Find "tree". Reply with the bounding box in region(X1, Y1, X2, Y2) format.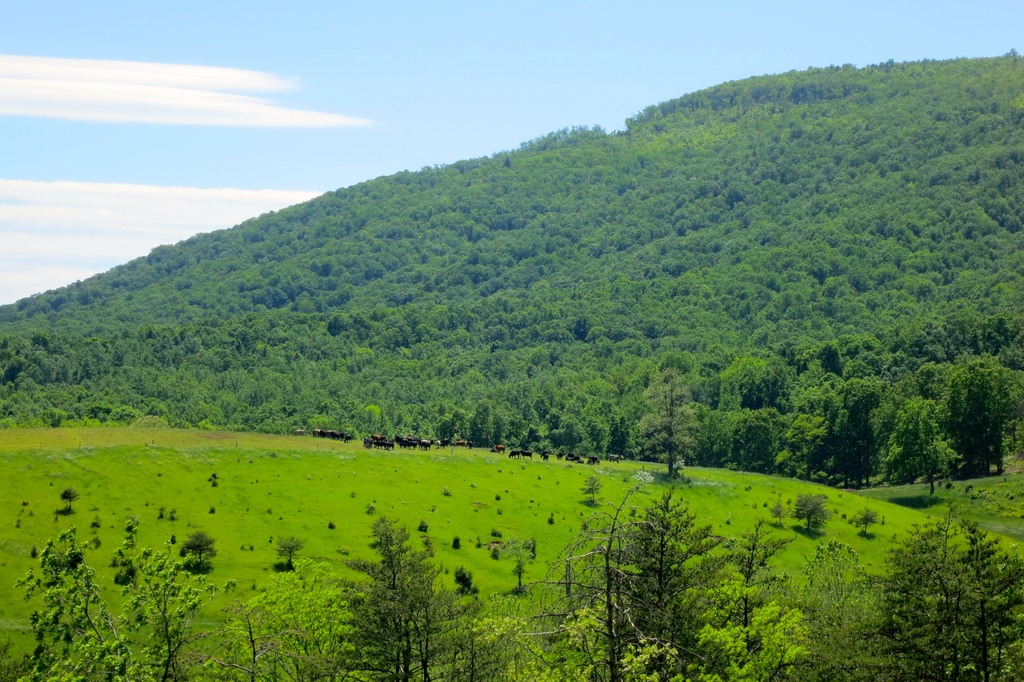
region(637, 364, 703, 479).
